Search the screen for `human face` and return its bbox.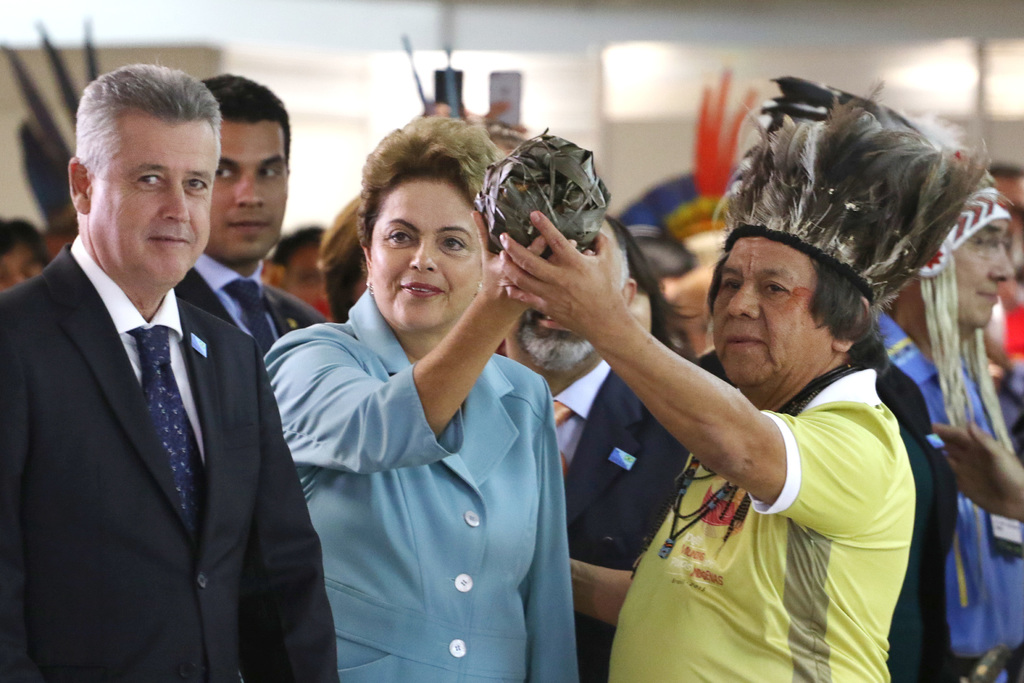
Found: box(82, 121, 218, 292).
